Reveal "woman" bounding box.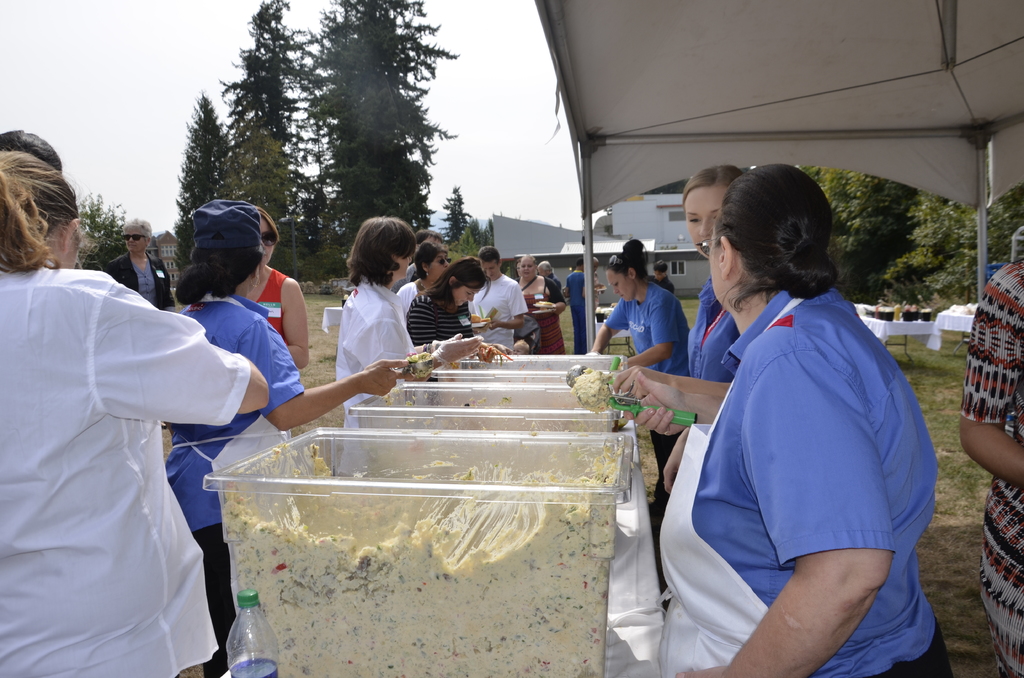
Revealed: box(584, 238, 682, 495).
